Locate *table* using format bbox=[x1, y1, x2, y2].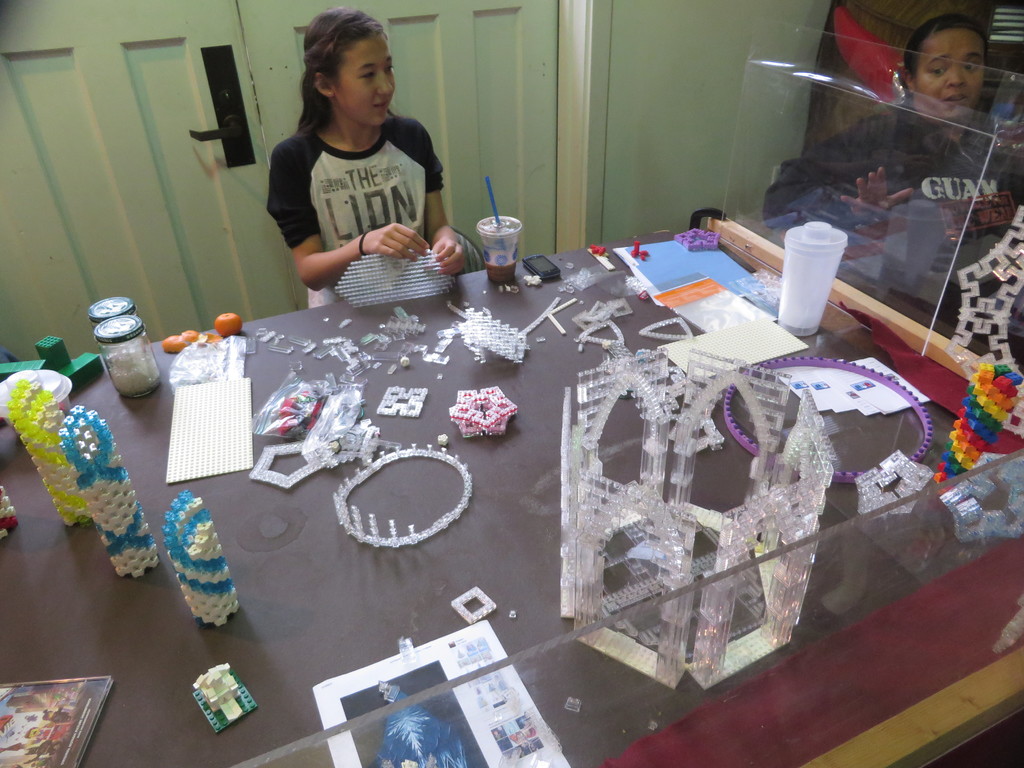
bbox=[0, 234, 960, 751].
